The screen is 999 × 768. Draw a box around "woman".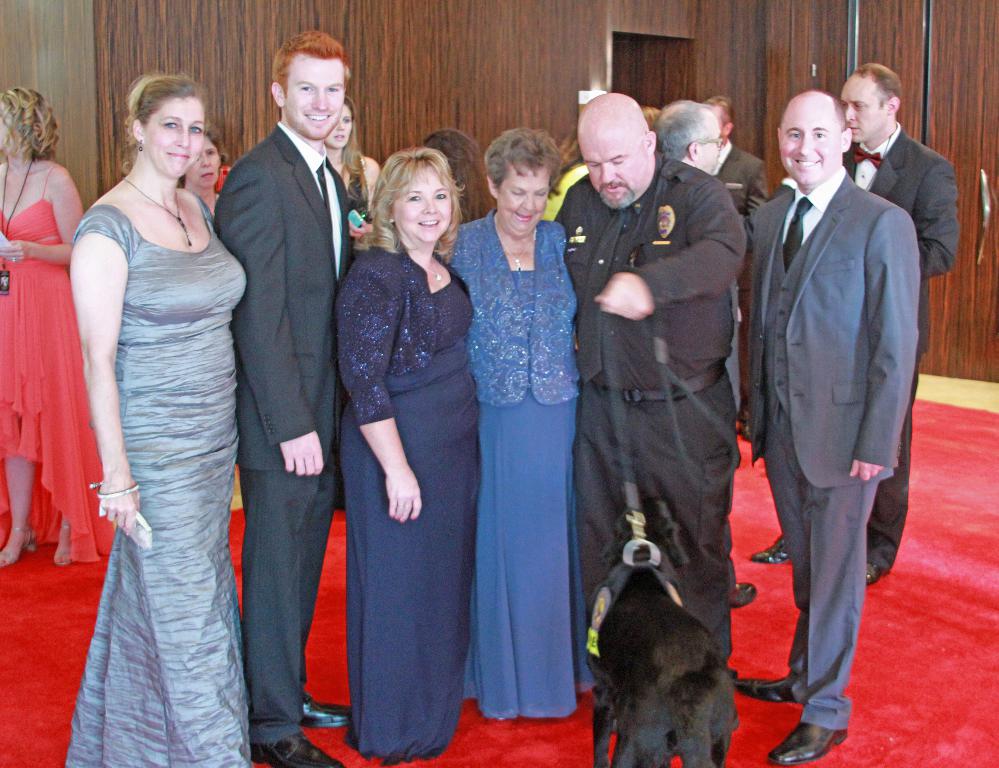
(0,85,120,567).
